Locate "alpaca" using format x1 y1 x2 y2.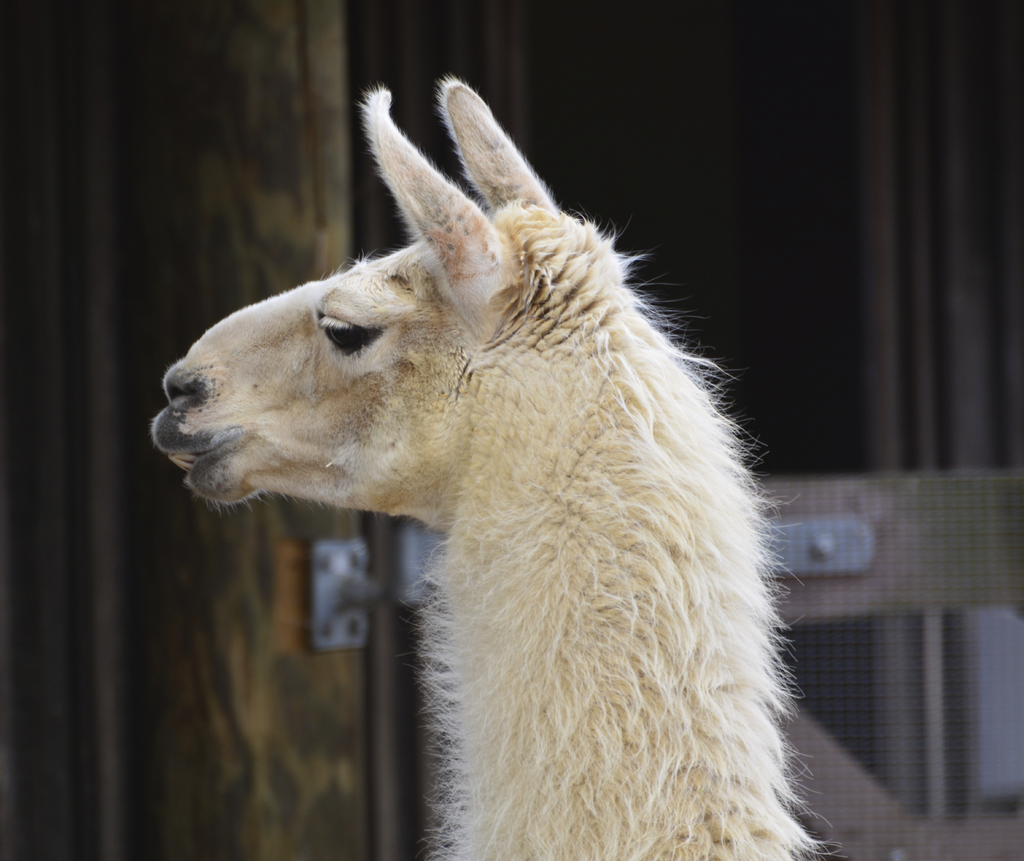
150 74 847 860.
